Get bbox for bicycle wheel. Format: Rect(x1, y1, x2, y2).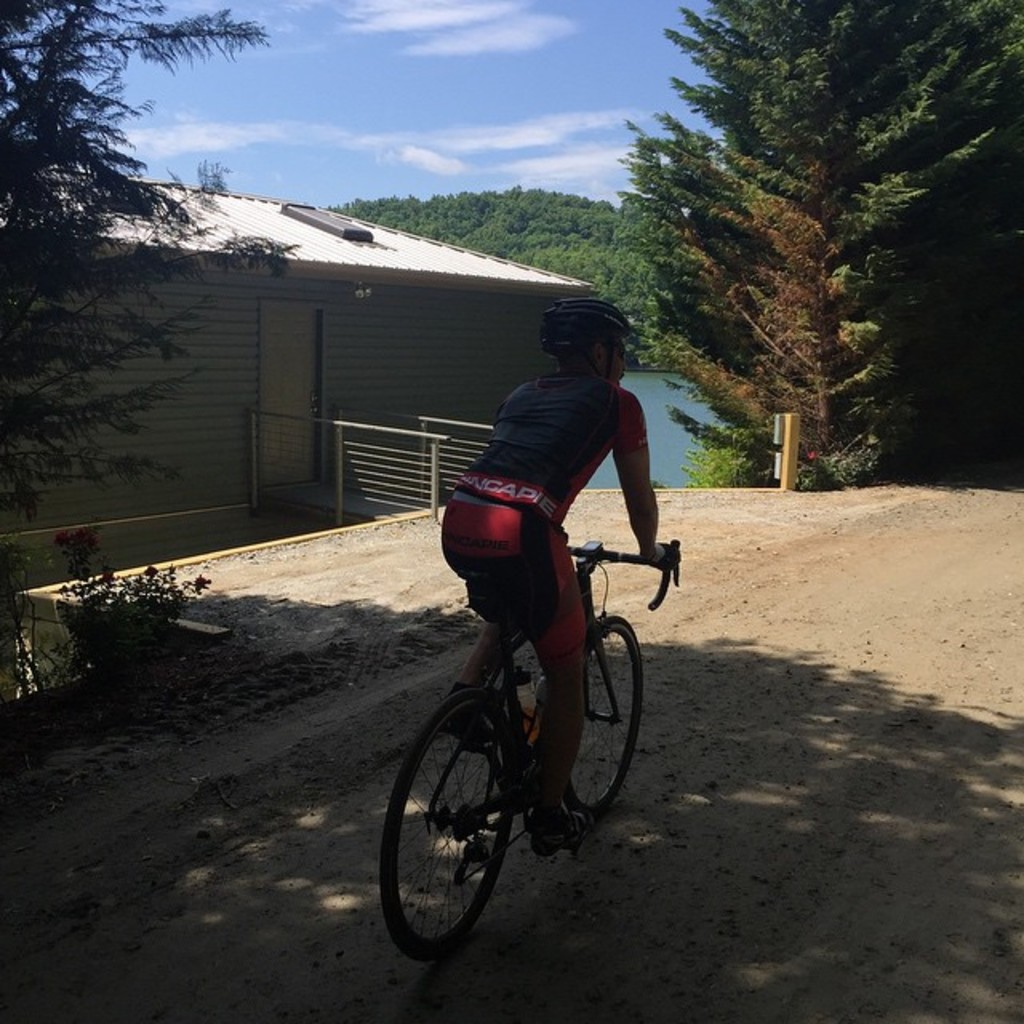
Rect(395, 686, 544, 966).
